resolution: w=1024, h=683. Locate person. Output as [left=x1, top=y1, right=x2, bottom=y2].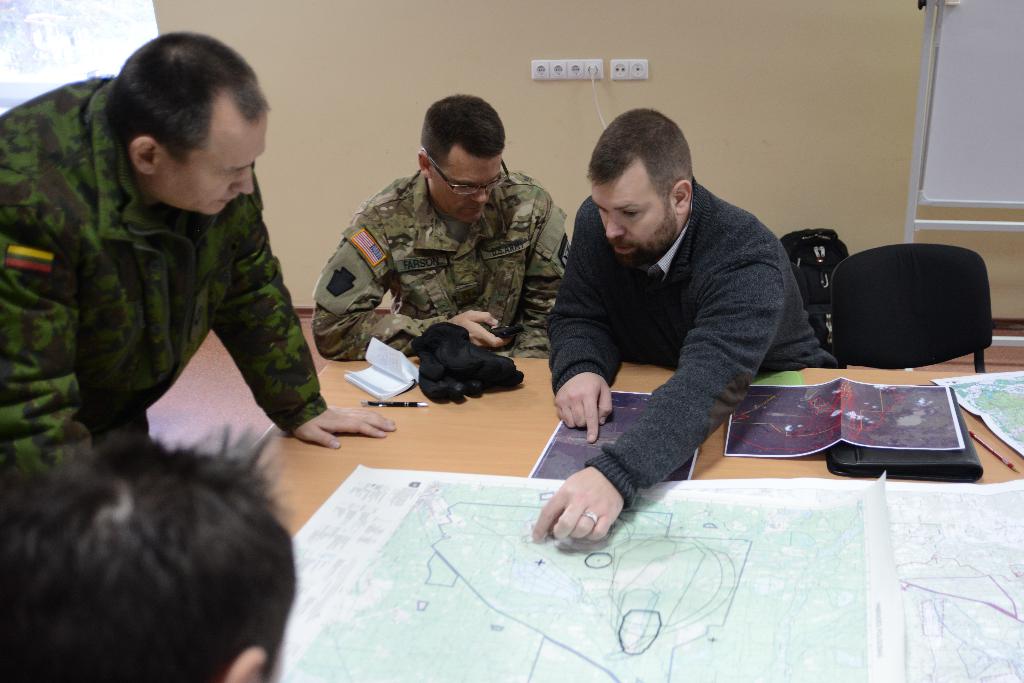
[left=23, top=36, right=331, bottom=488].
